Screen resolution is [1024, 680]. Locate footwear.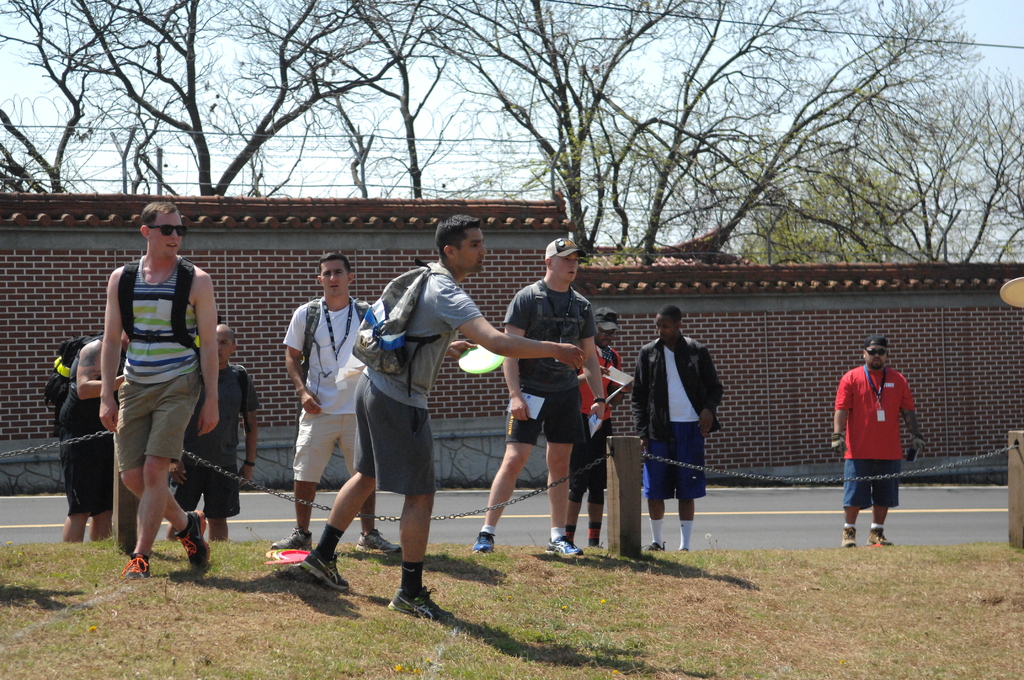
left=472, top=533, right=499, bottom=559.
